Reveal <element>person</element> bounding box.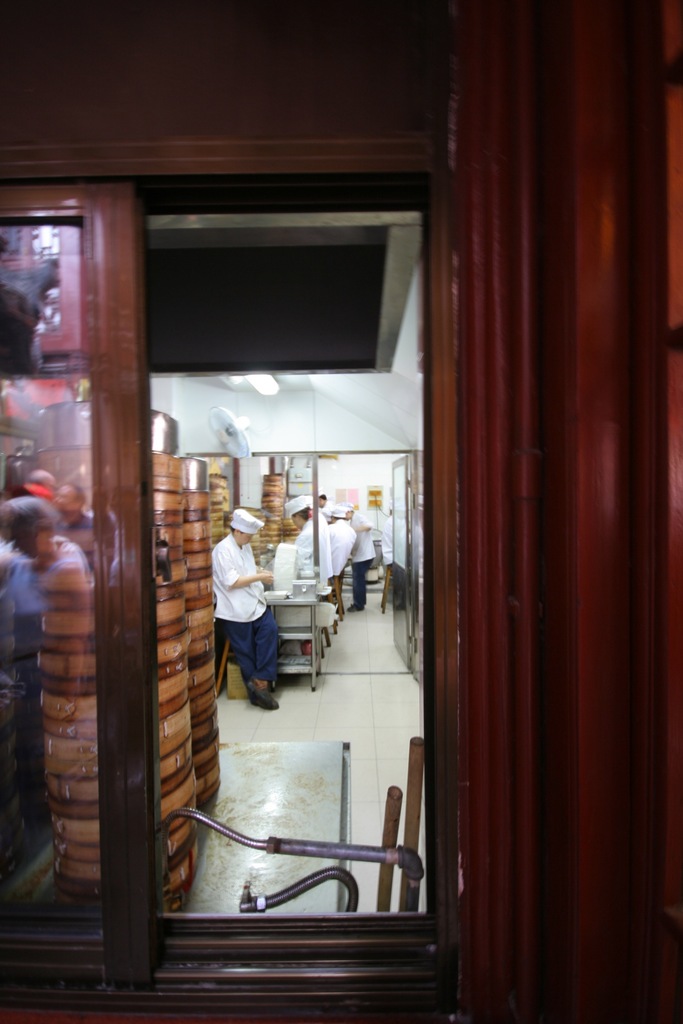
Revealed: {"x1": 334, "y1": 502, "x2": 374, "y2": 614}.
